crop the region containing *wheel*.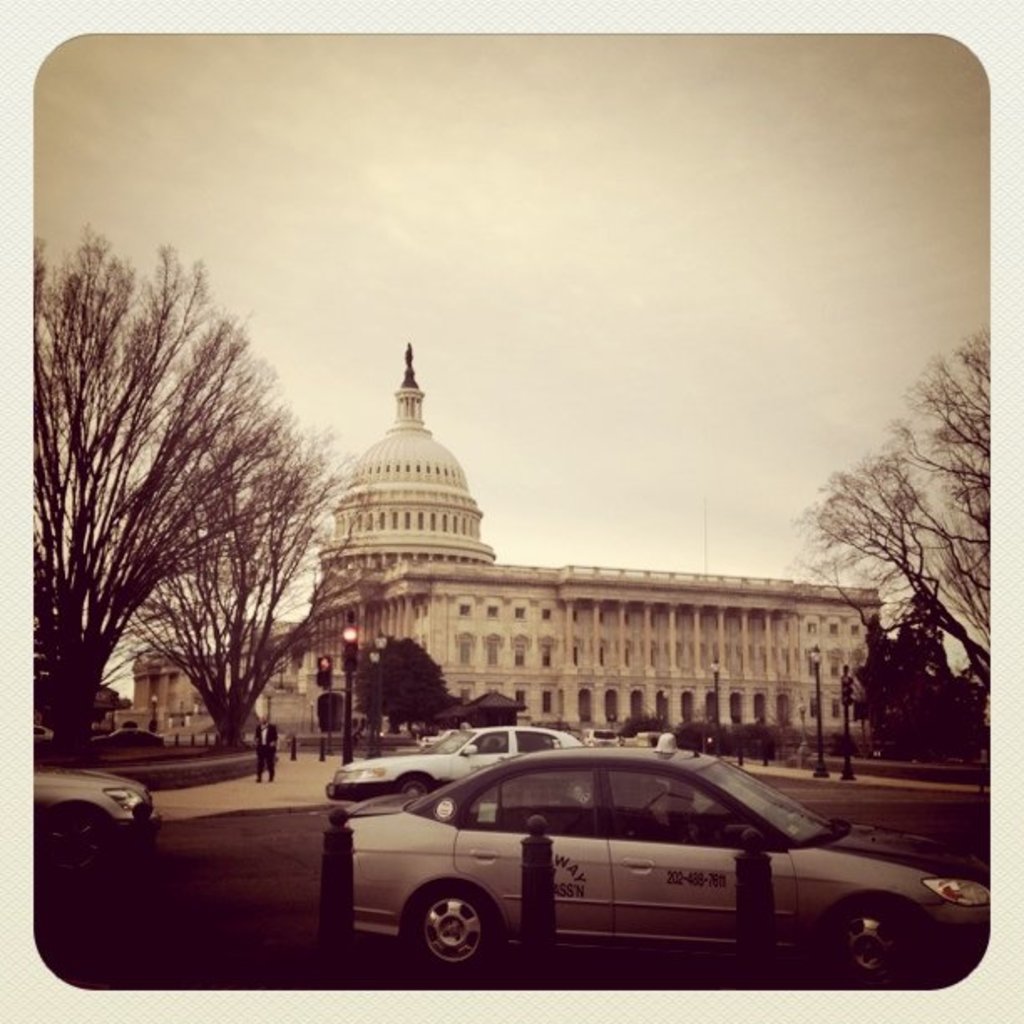
Crop region: [388,771,432,798].
